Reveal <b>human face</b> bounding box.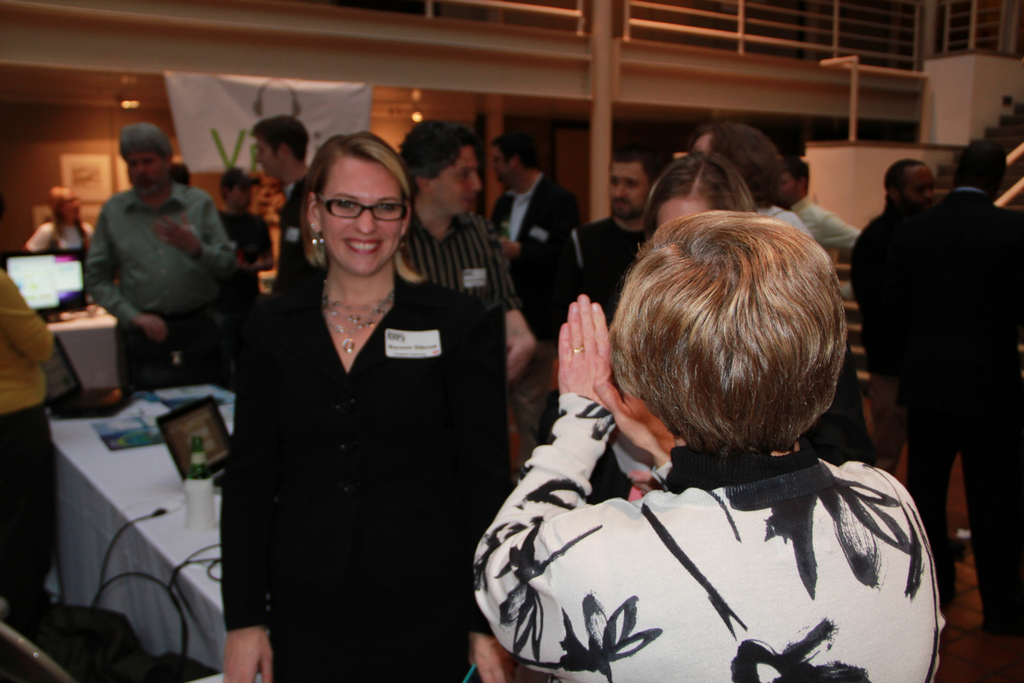
Revealed: box(907, 167, 931, 196).
